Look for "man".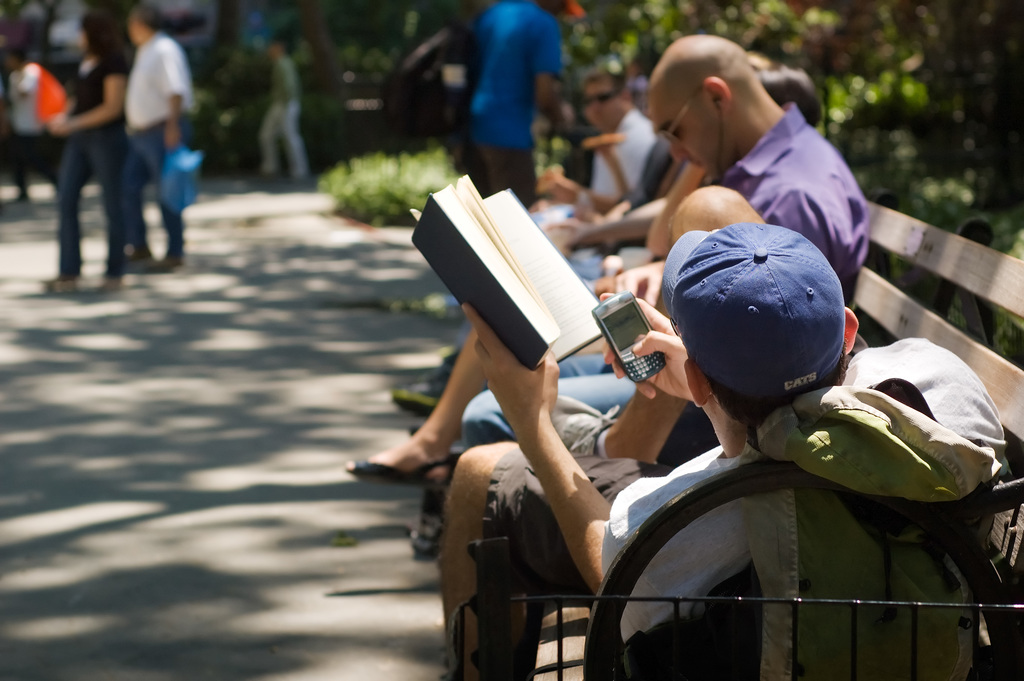
Found: 460,34,877,459.
